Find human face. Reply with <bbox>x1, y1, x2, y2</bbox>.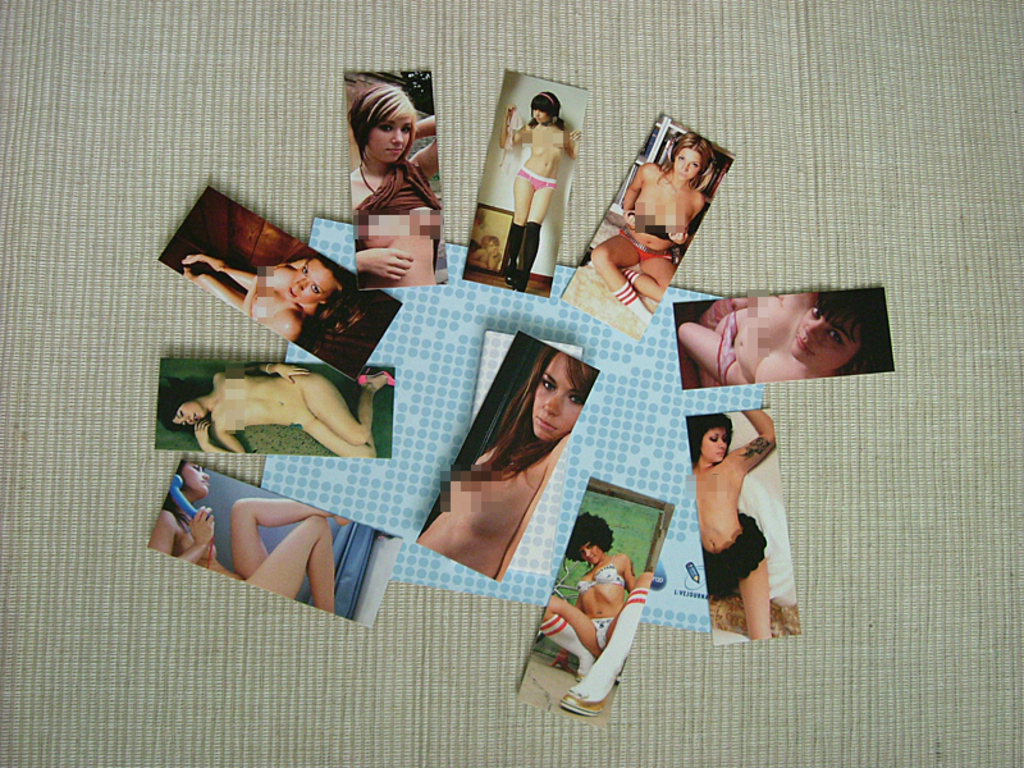
<bbox>529, 348, 586, 447</bbox>.
